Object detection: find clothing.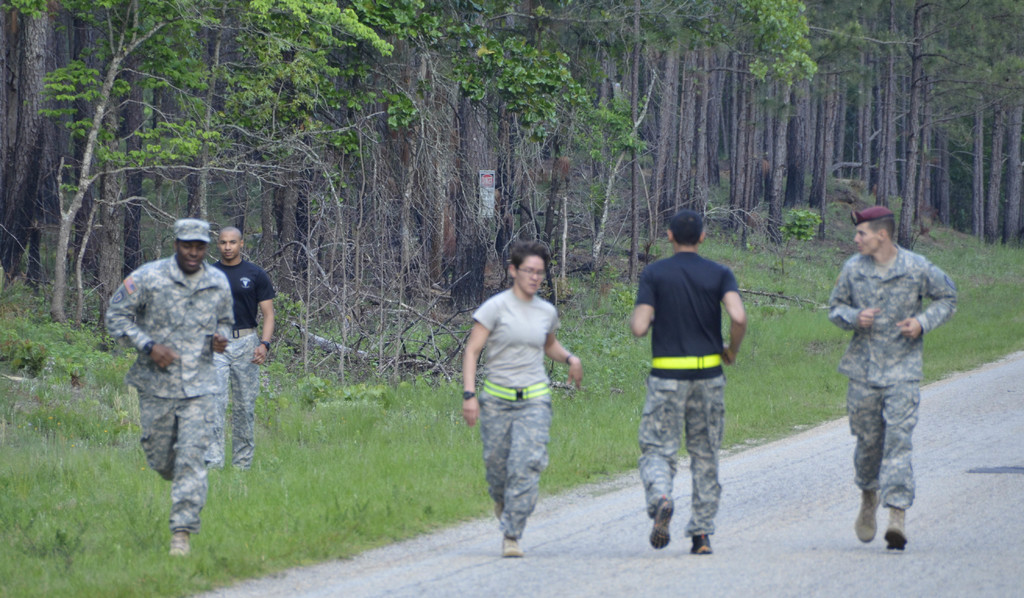
(left=210, top=257, right=276, bottom=460).
